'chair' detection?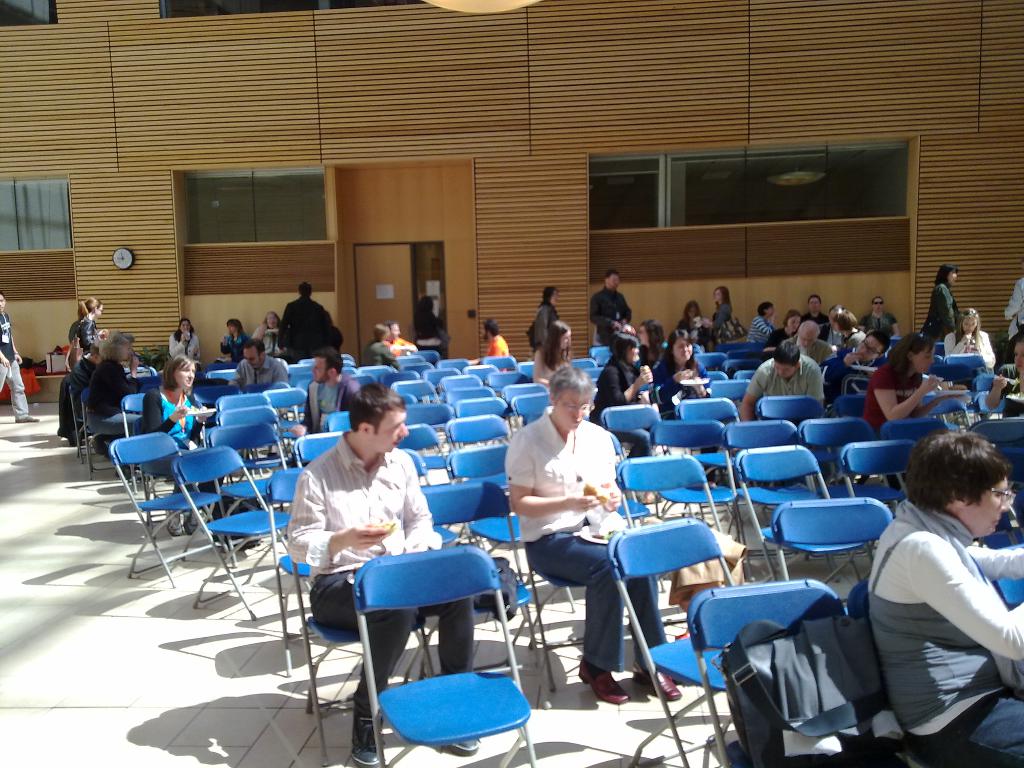
bbox=[71, 378, 88, 455]
